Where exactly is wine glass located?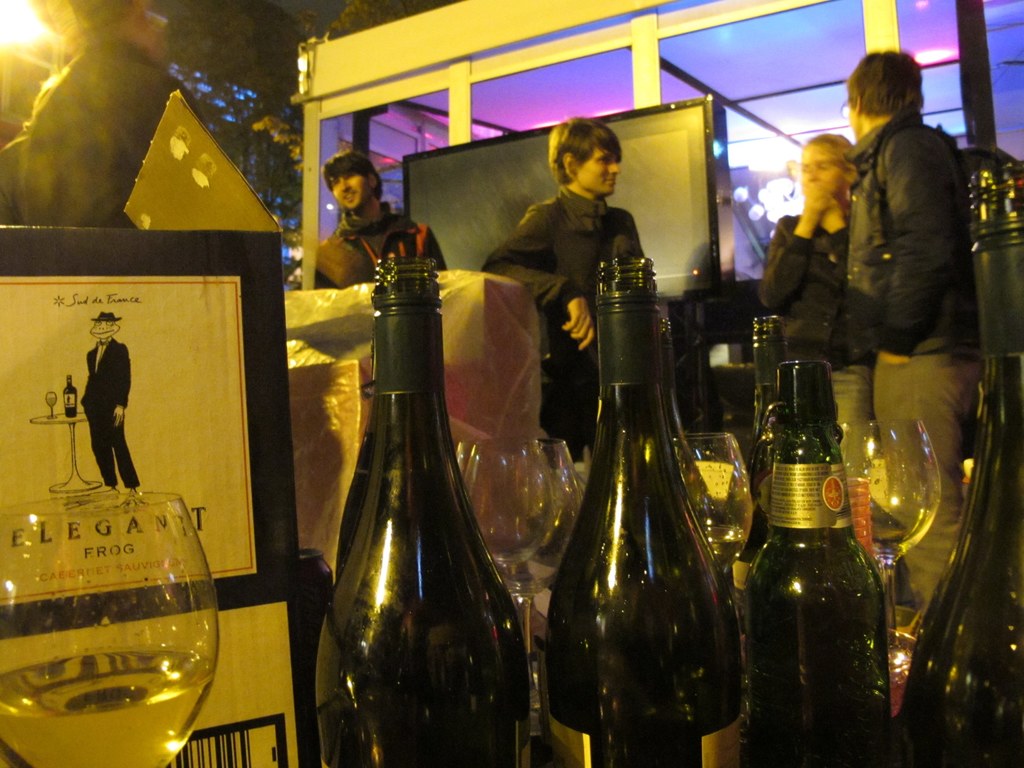
Its bounding box is box(0, 495, 223, 767).
